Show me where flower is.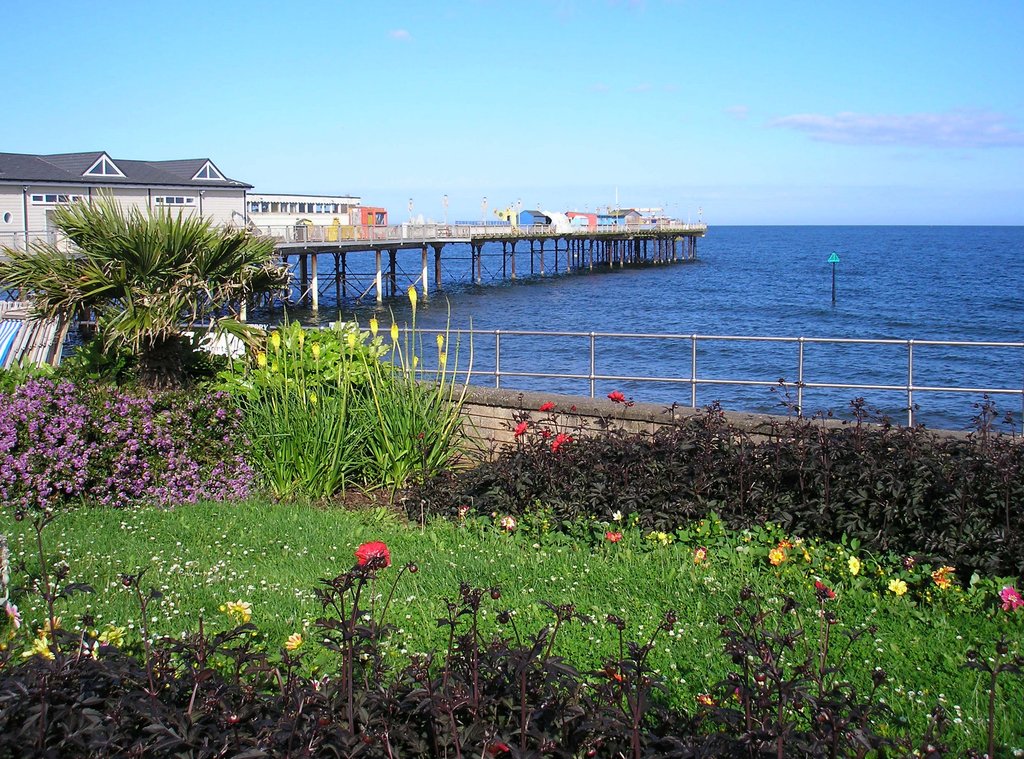
flower is at locate(500, 513, 524, 536).
